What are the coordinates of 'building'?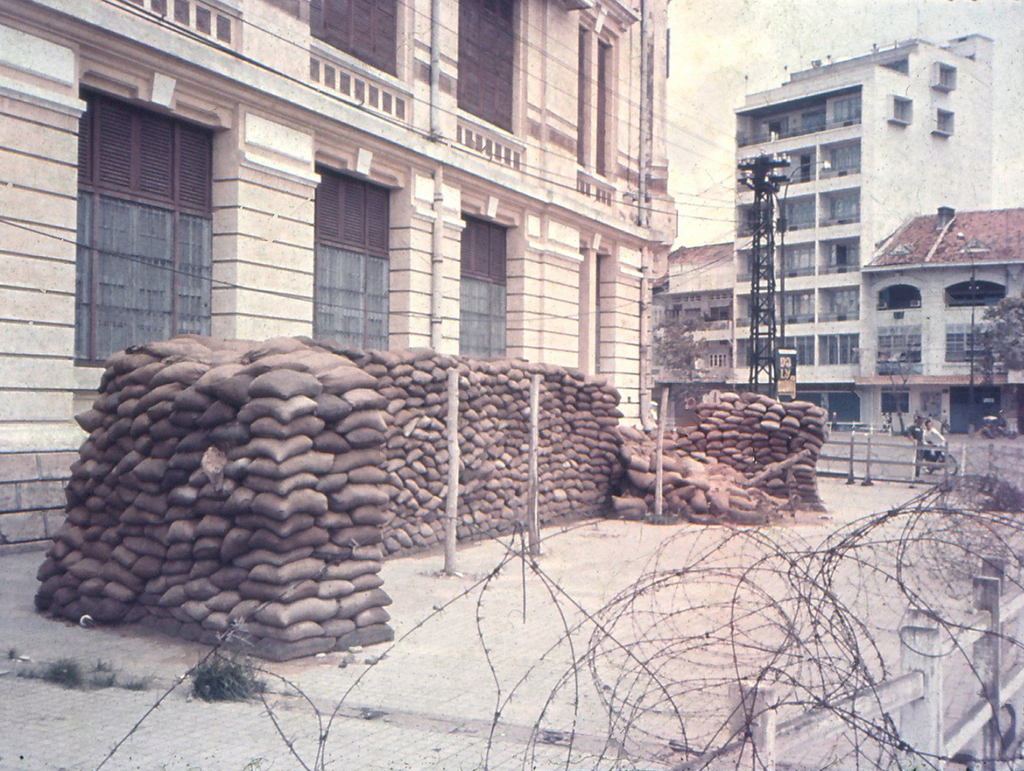
Rect(671, 244, 729, 409).
